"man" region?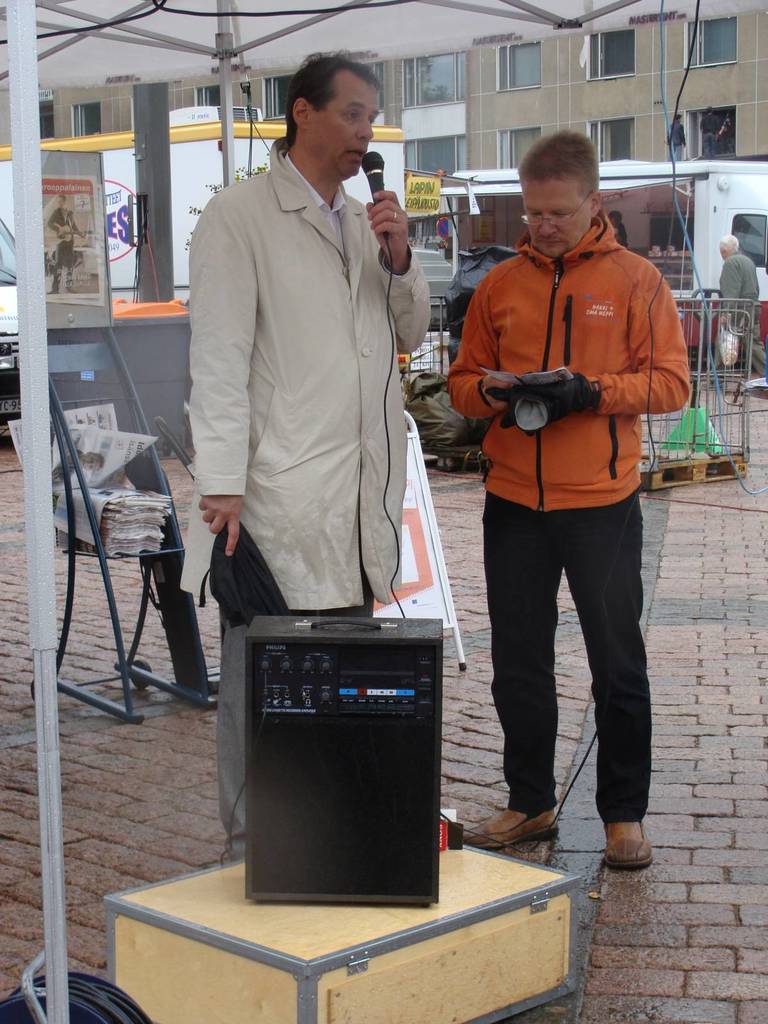
(x1=179, y1=49, x2=431, y2=860)
